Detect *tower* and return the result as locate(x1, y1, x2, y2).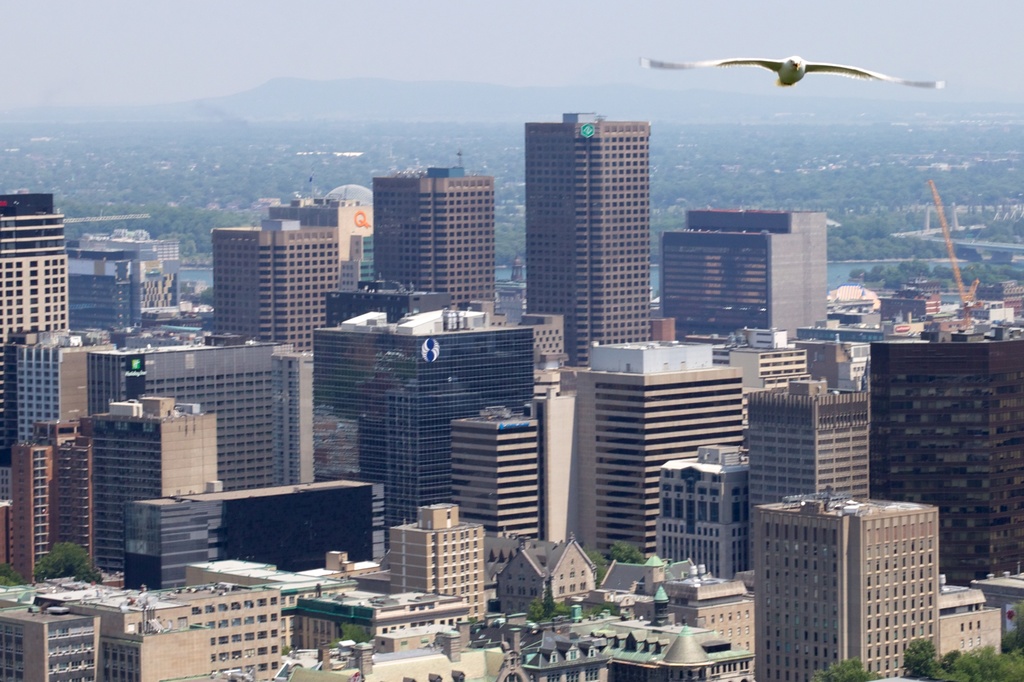
locate(451, 400, 539, 550).
